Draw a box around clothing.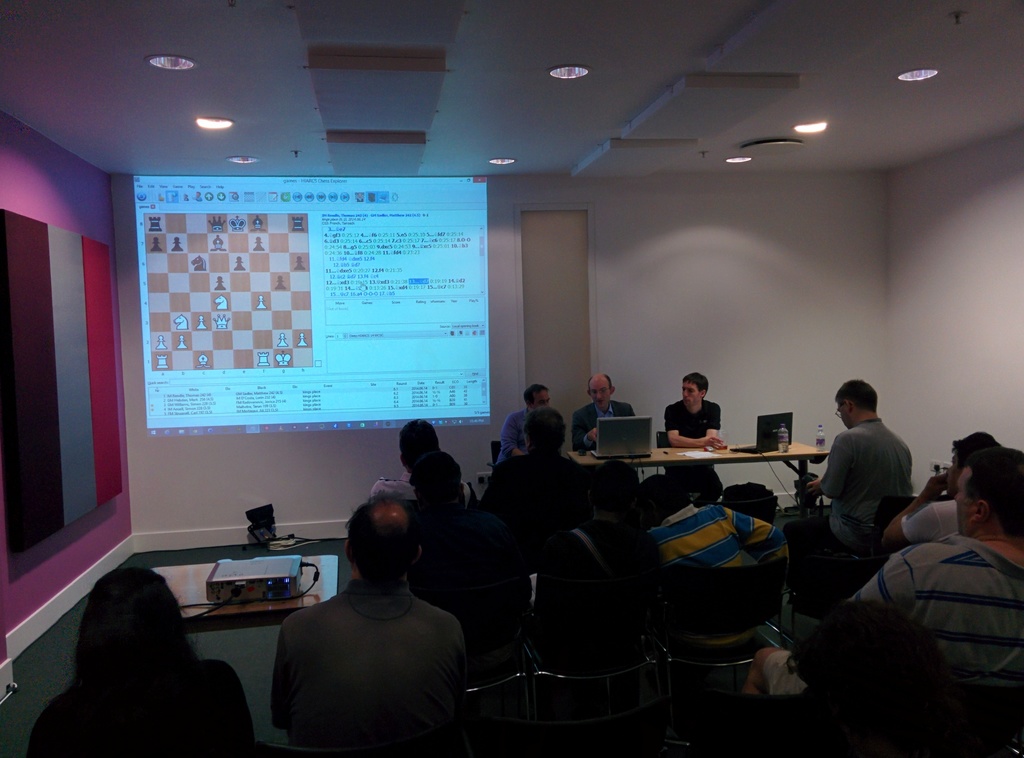
[left=251, top=557, right=472, bottom=747].
